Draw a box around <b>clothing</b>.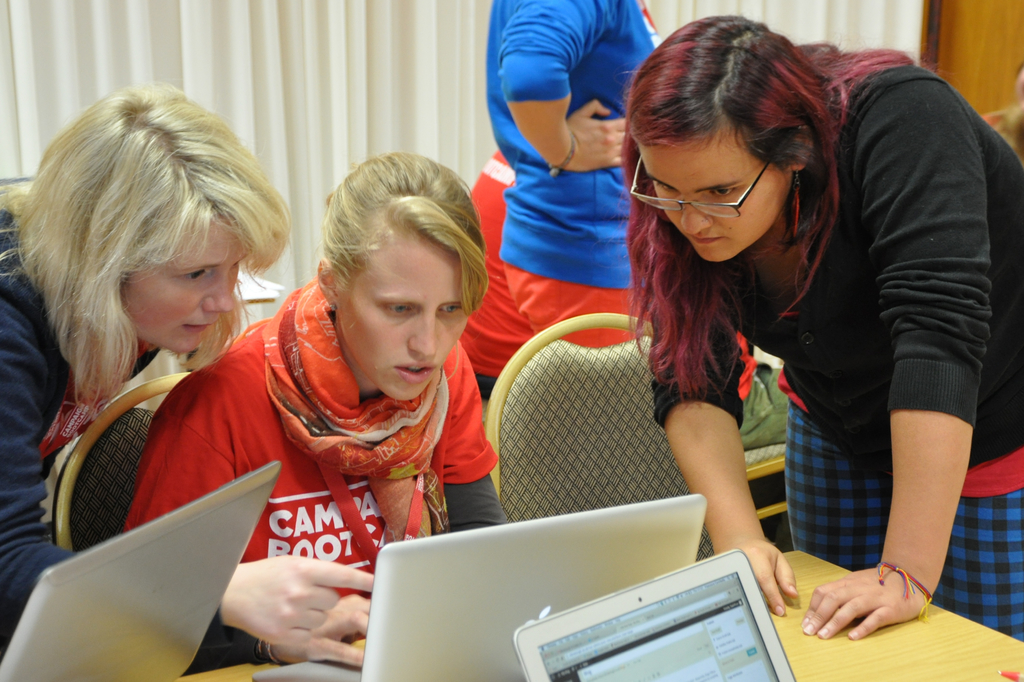
646,82,988,606.
